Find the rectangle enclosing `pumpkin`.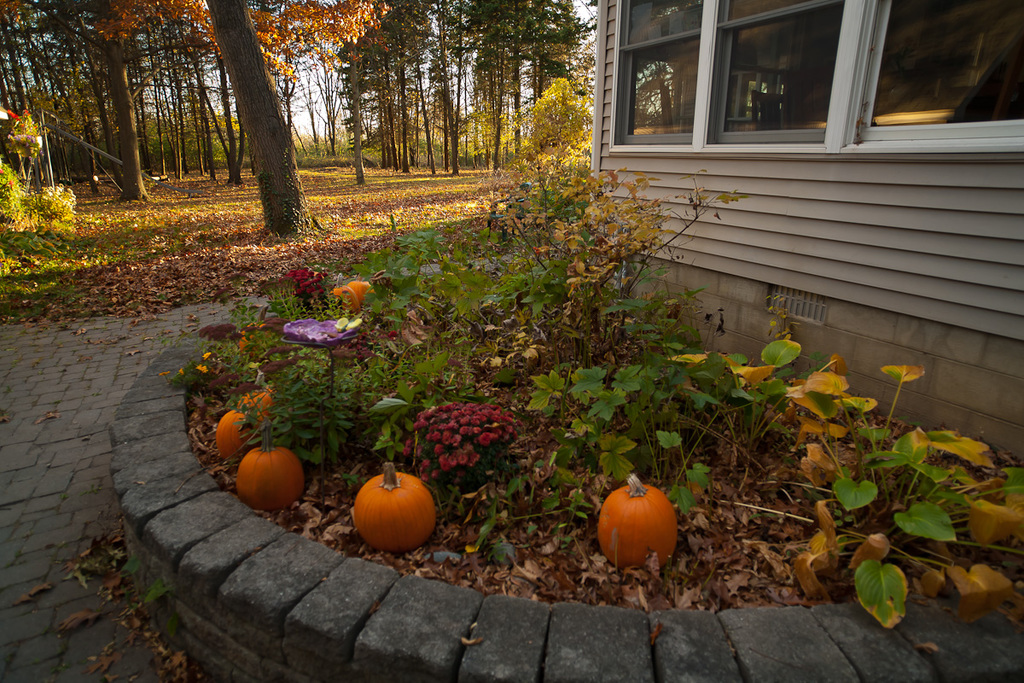
bbox(356, 464, 436, 548).
